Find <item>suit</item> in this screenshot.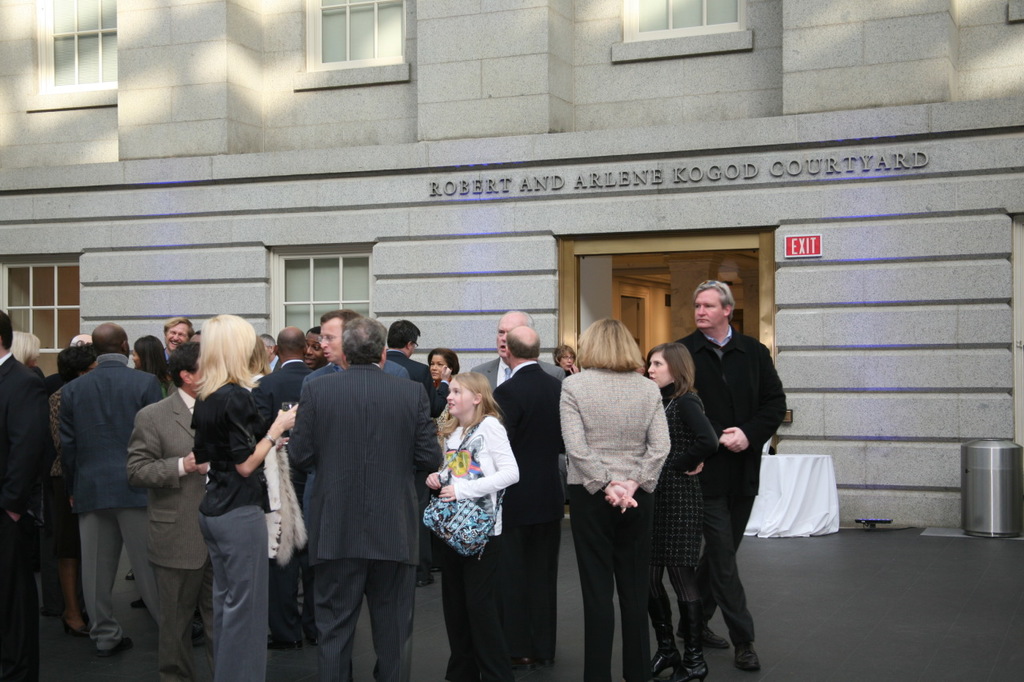
The bounding box for <item>suit</item> is region(123, 388, 216, 681).
